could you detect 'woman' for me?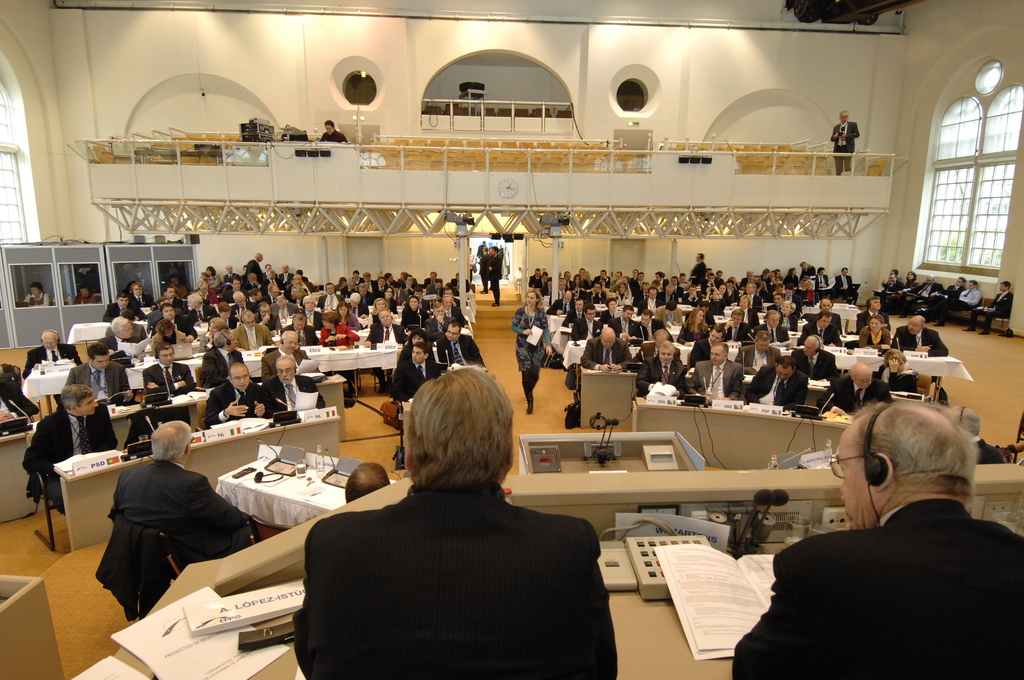
Detection result: x1=151 y1=318 x2=190 y2=344.
